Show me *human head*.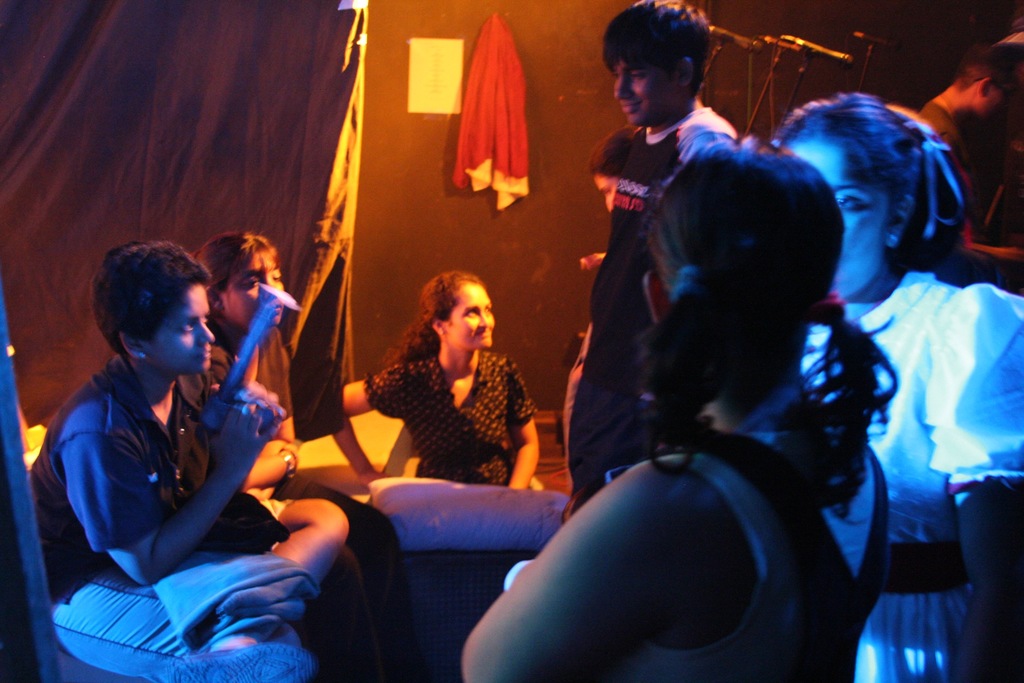
*human head* is here: 190 227 287 325.
